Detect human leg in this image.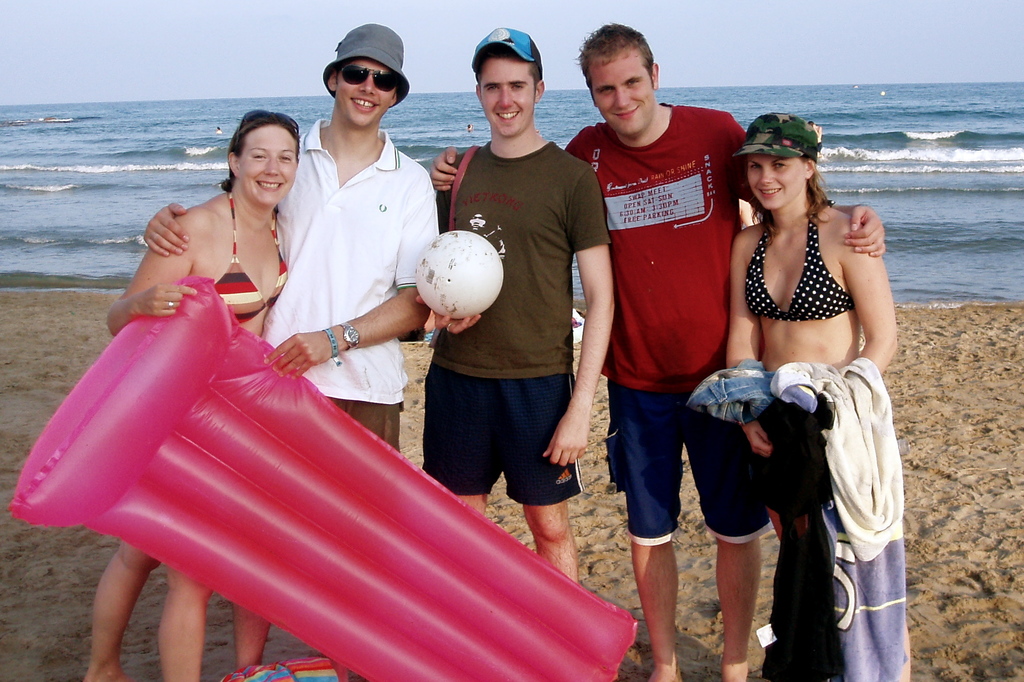
Detection: [x1=77, y1=540, x2=157, y2=681].
